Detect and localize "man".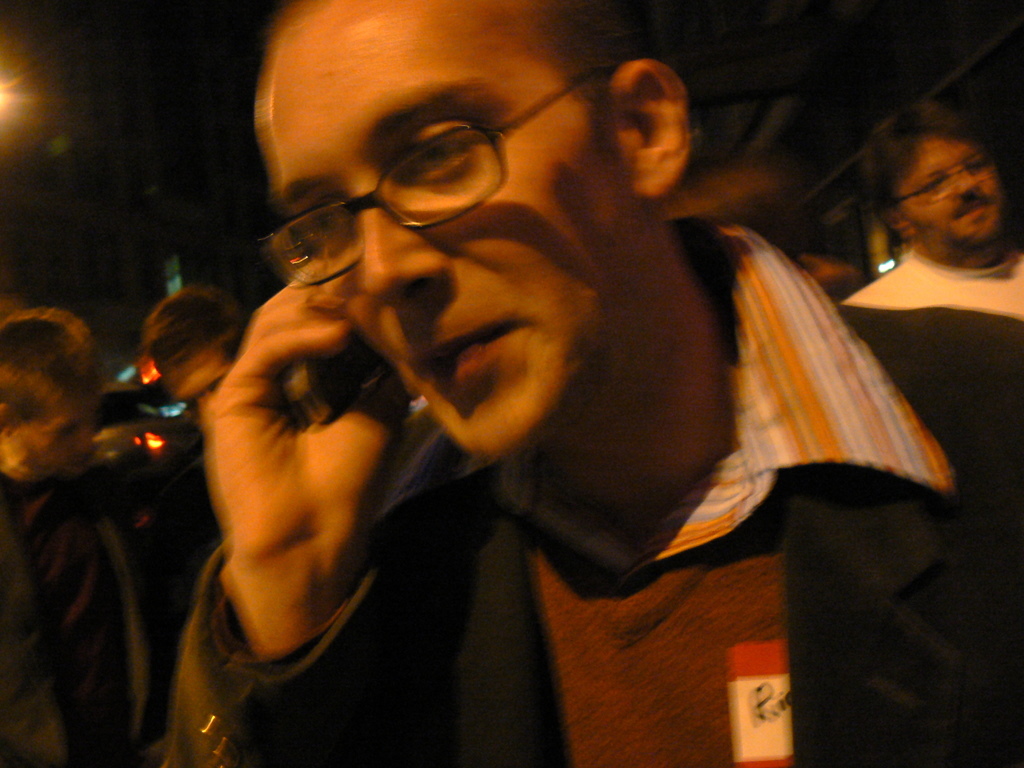
Localized at (x1=144, y1=287, x2=253, y2=750).
